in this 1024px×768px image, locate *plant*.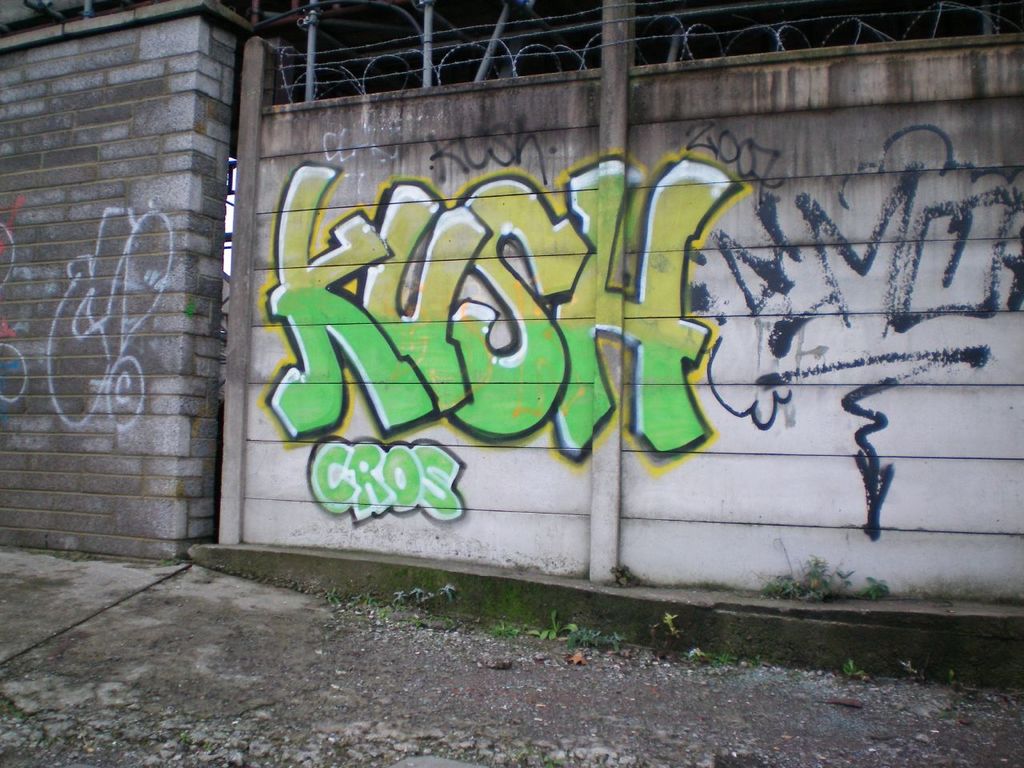
Bounding box: 682, 646, 731, 670.
